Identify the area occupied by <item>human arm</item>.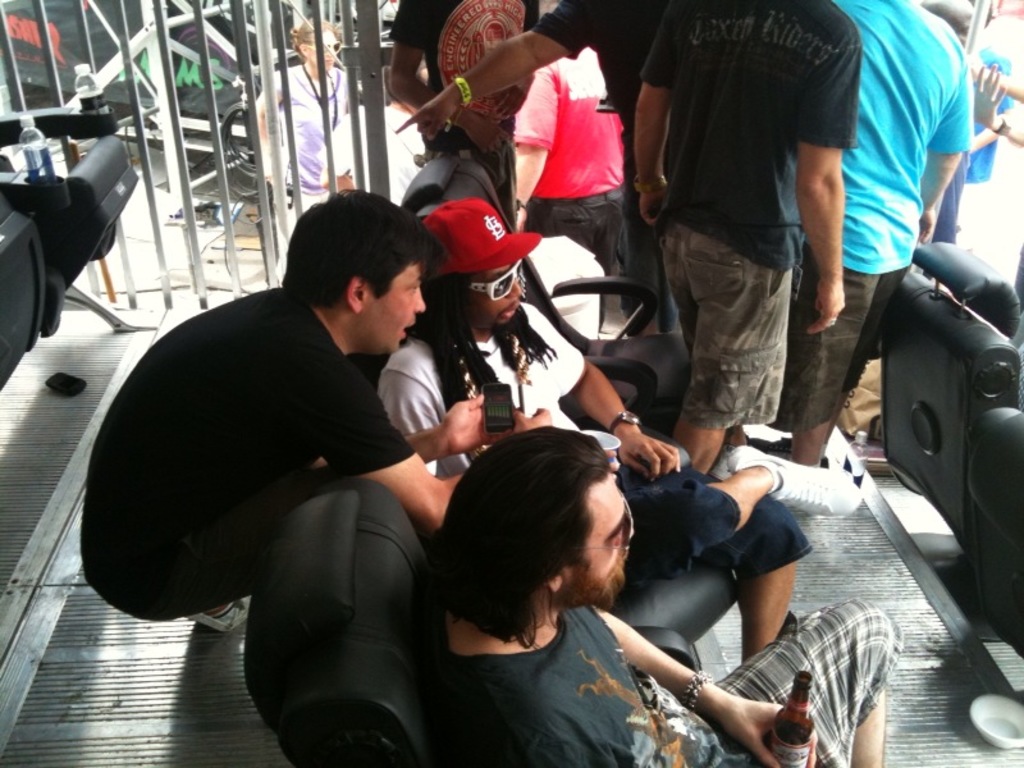
Area: [x1=908, y1=38, x2=955, y2=255].
